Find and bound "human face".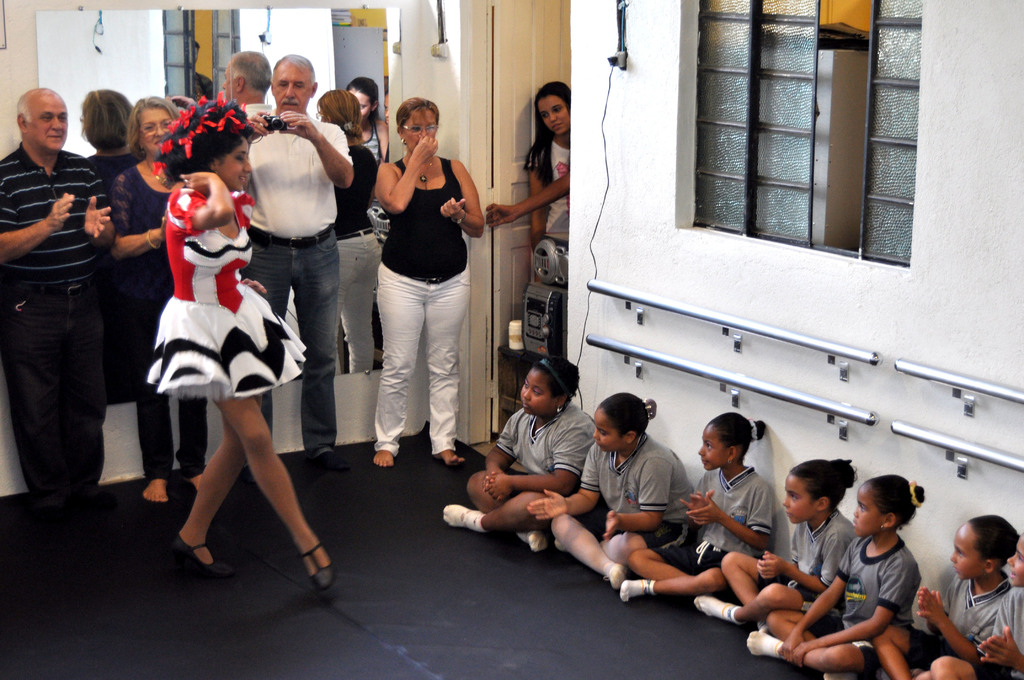
Bound: box(785, 473, 817, 526).
